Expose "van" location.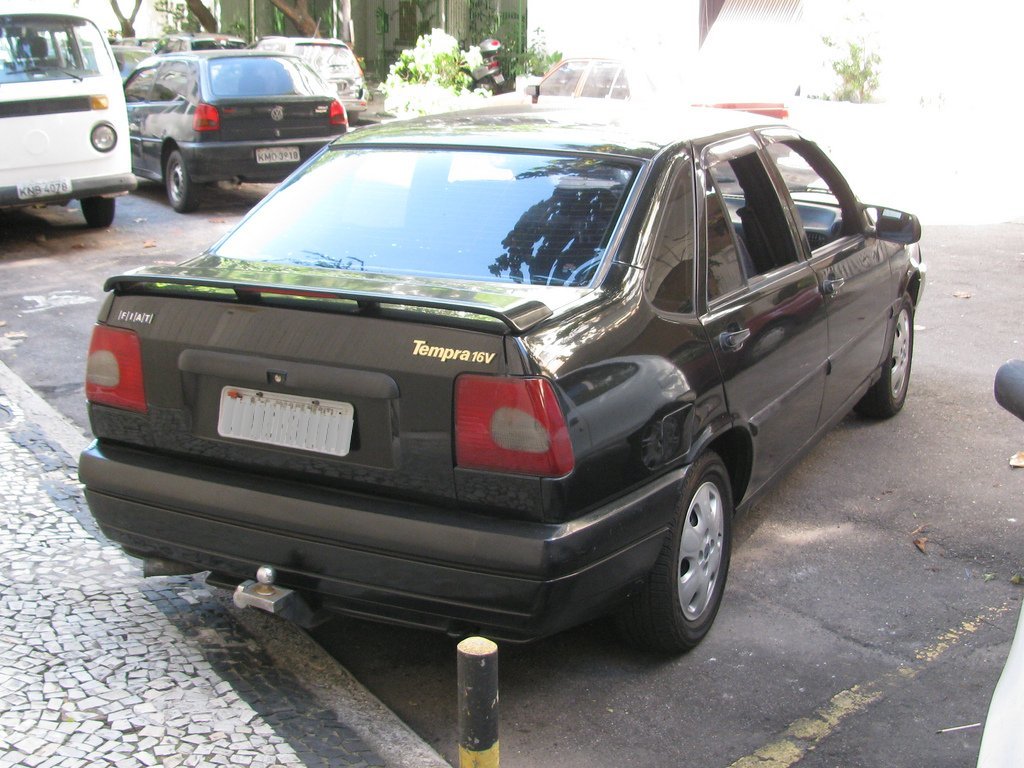
Exposed at l=1, t=7, r=140, b=223.
